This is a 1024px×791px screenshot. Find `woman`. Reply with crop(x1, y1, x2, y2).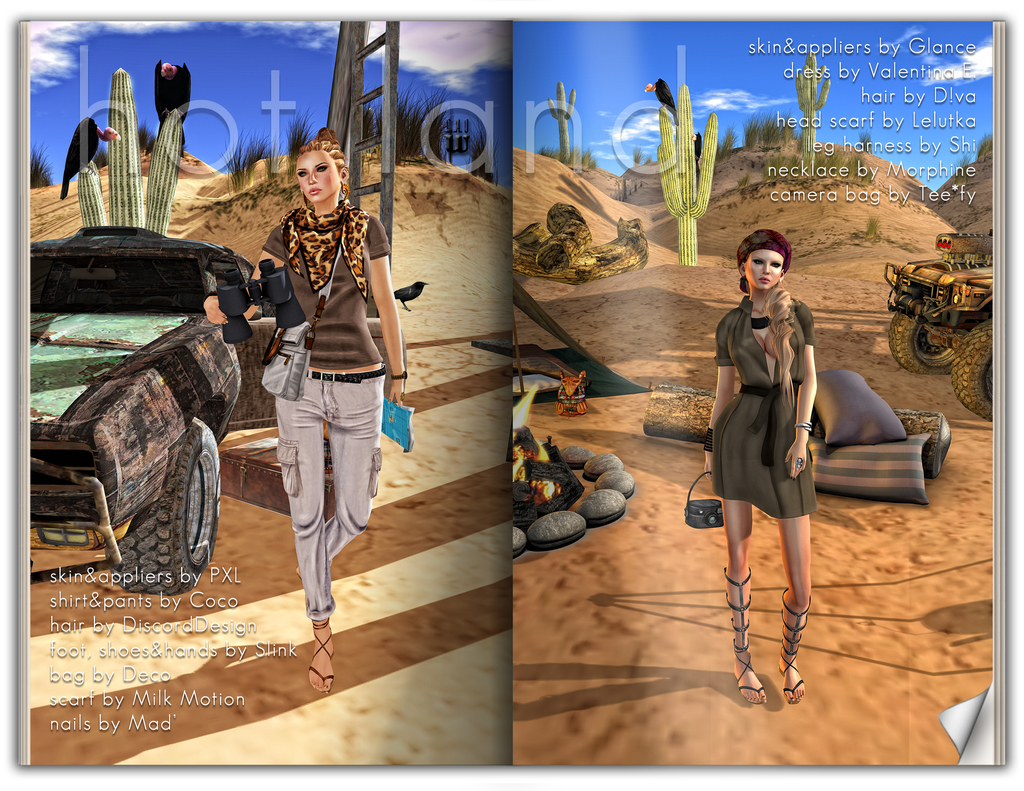
crop(710, 224, 852, 660).
